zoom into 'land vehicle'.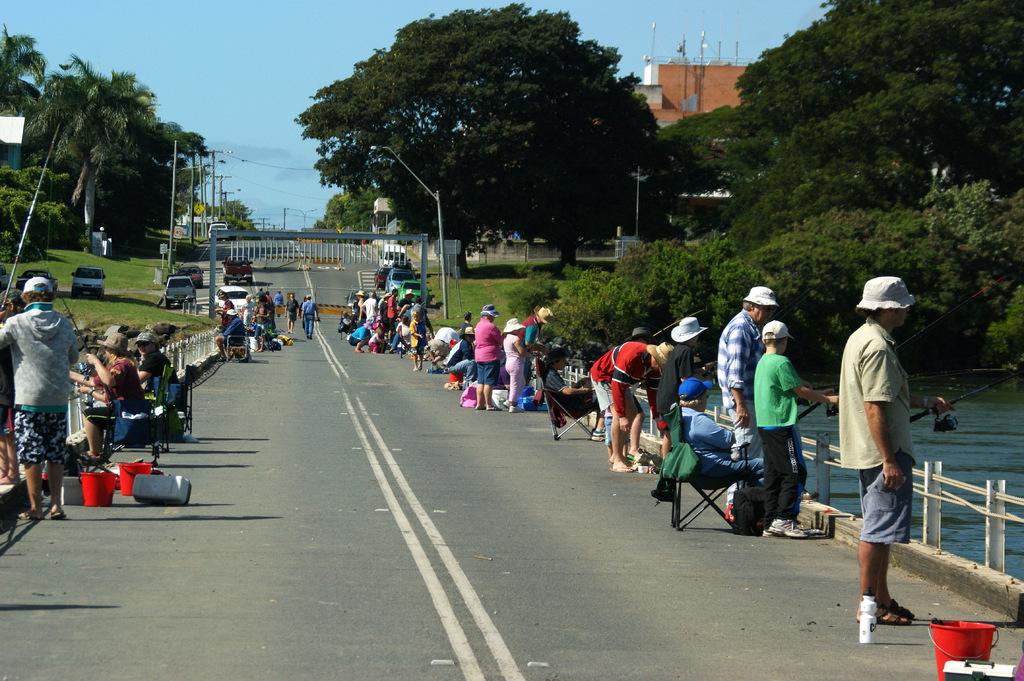
Zoom target: locate(214, 284, 254, 311).
